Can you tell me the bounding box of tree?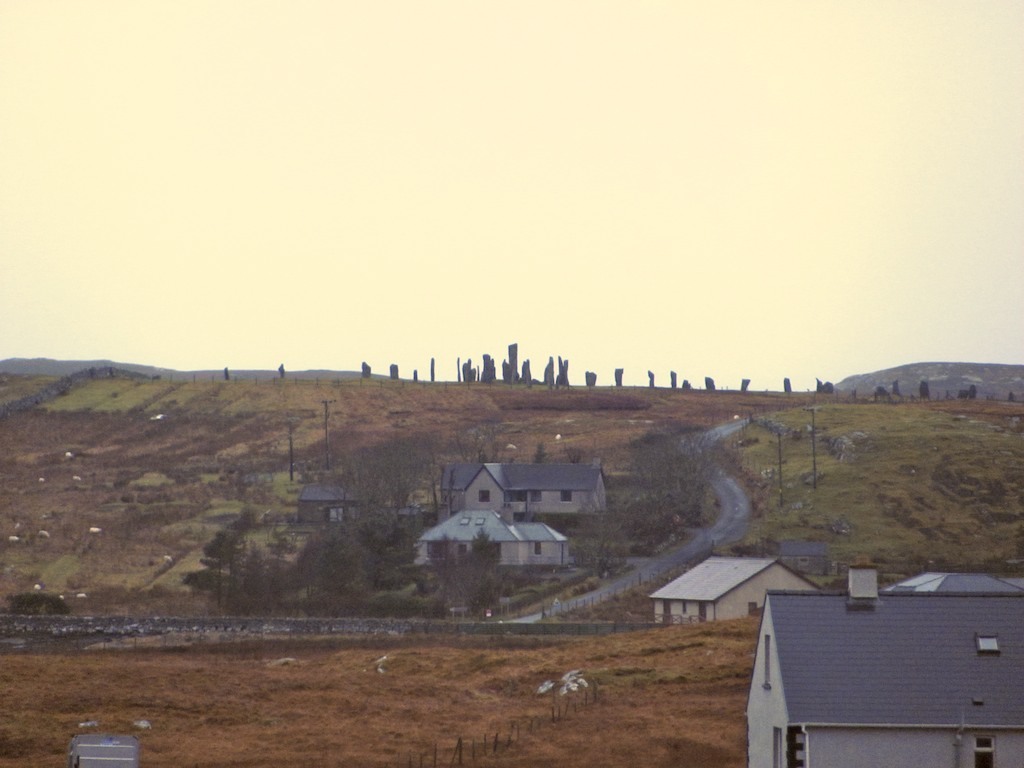
528 443 550 465.
